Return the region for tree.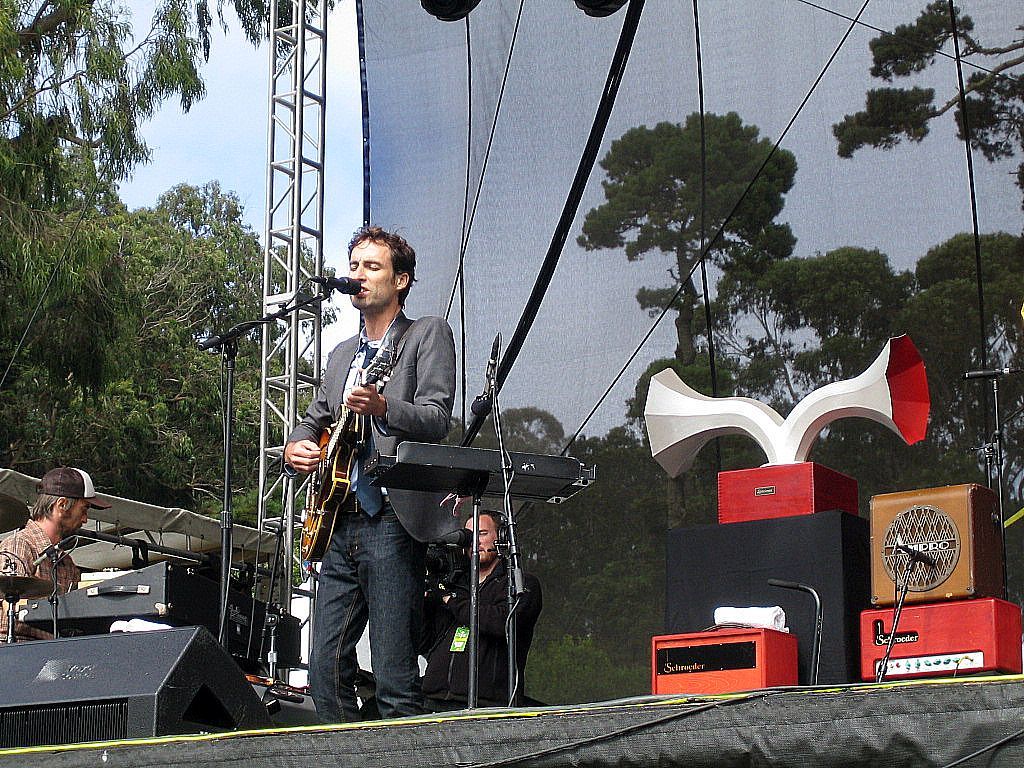
{"left": 1, "top": 0, "right": 309, "bottom": 638}.
